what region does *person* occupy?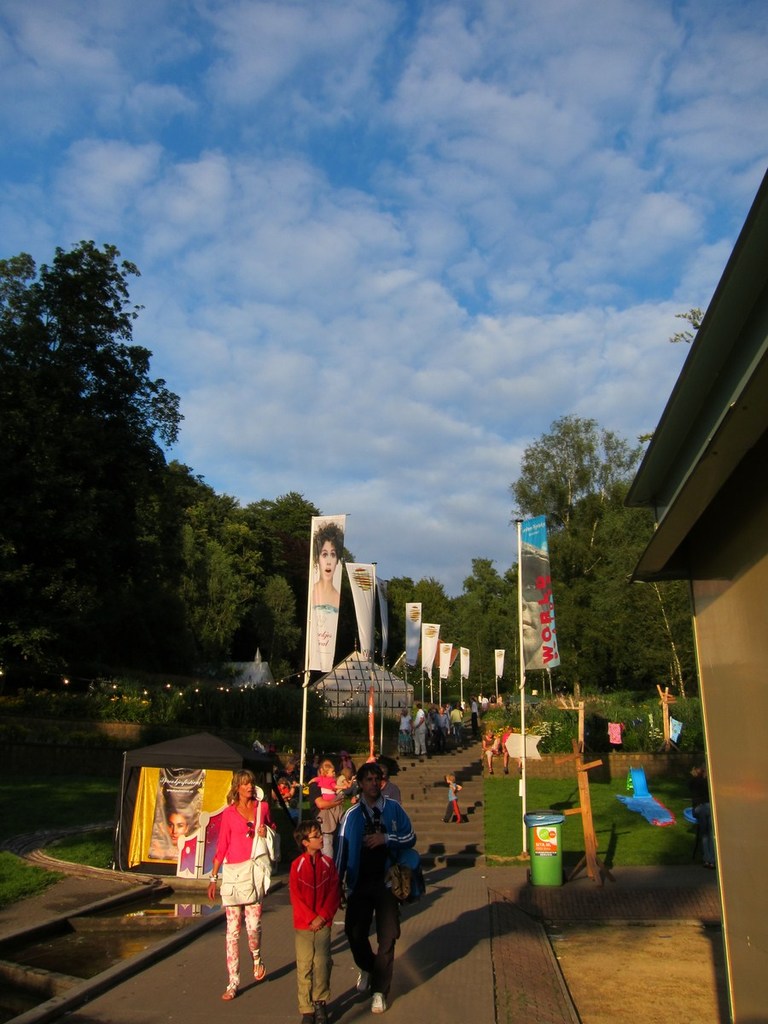
[309,769,334,841].
